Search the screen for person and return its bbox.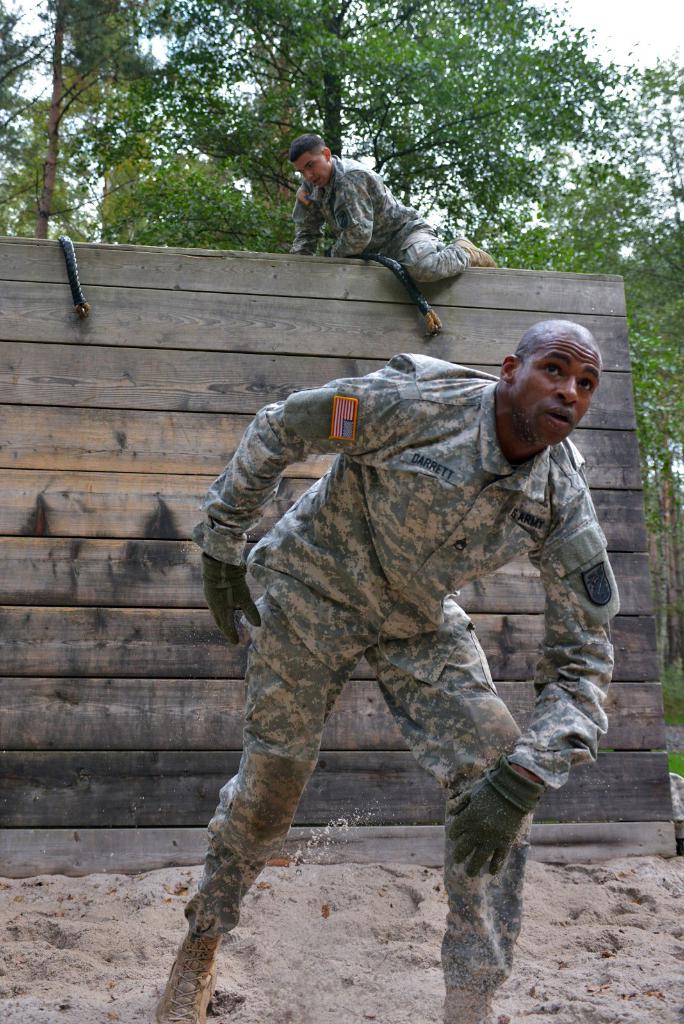
Found: region(181, 323, 621, 1023).
